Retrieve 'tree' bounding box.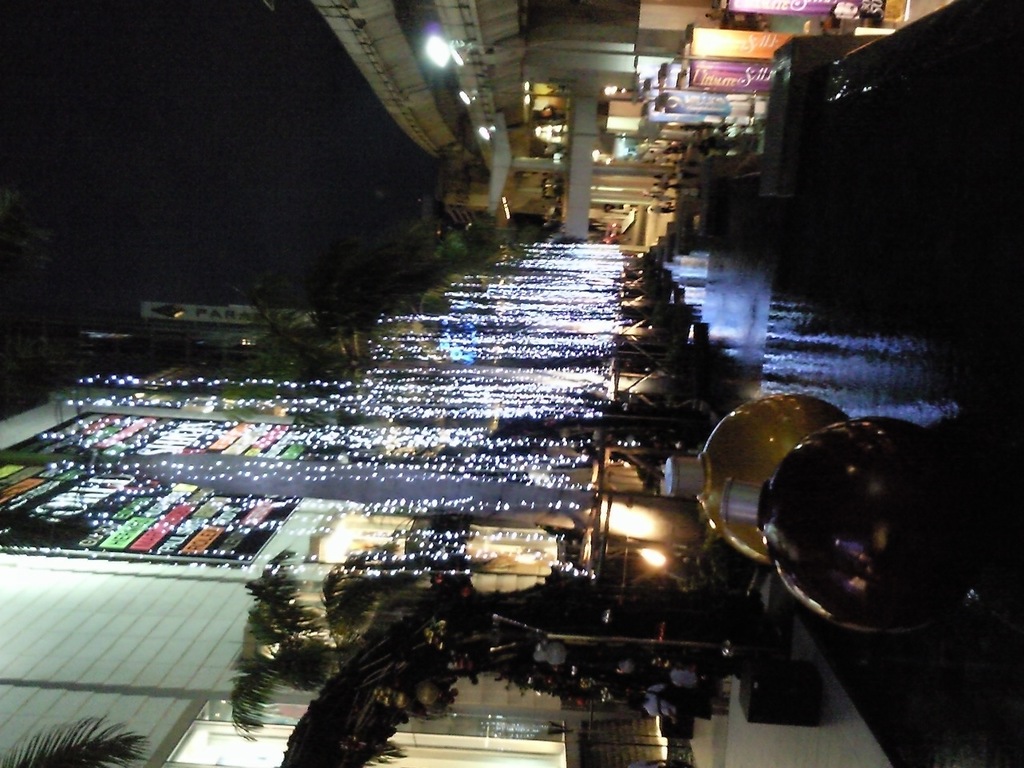
Bounding box: [x1=0, y1=720, x2=150, y2=767].
